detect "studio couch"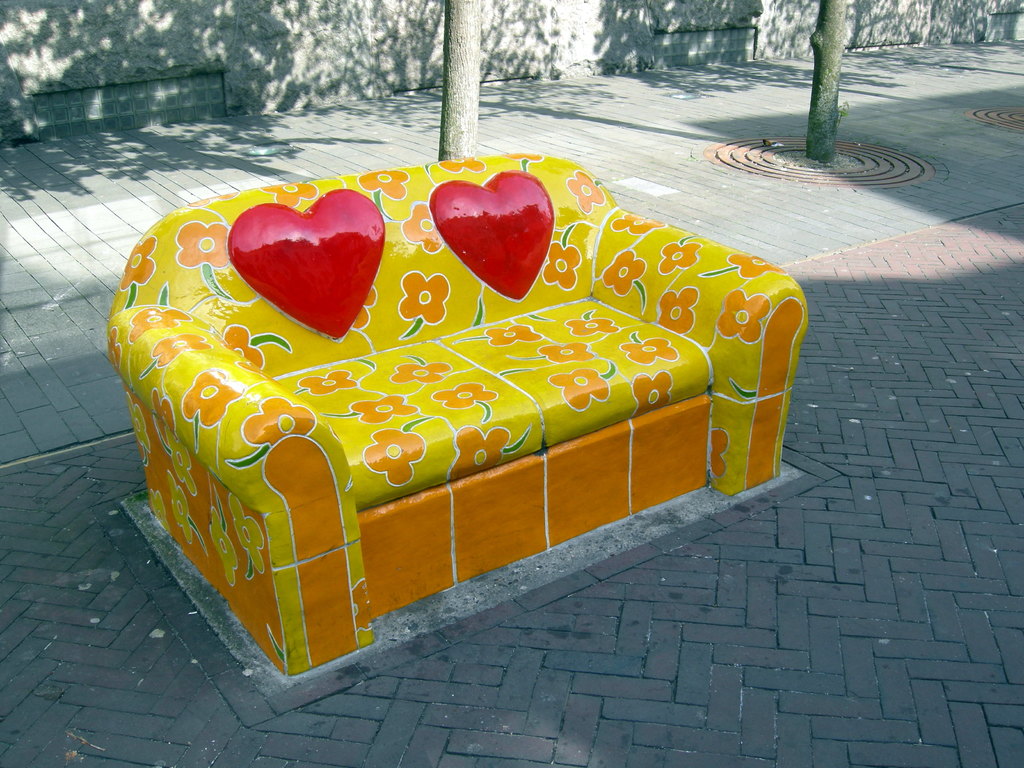
x1=106 y1=168 x2=807 y2=678
